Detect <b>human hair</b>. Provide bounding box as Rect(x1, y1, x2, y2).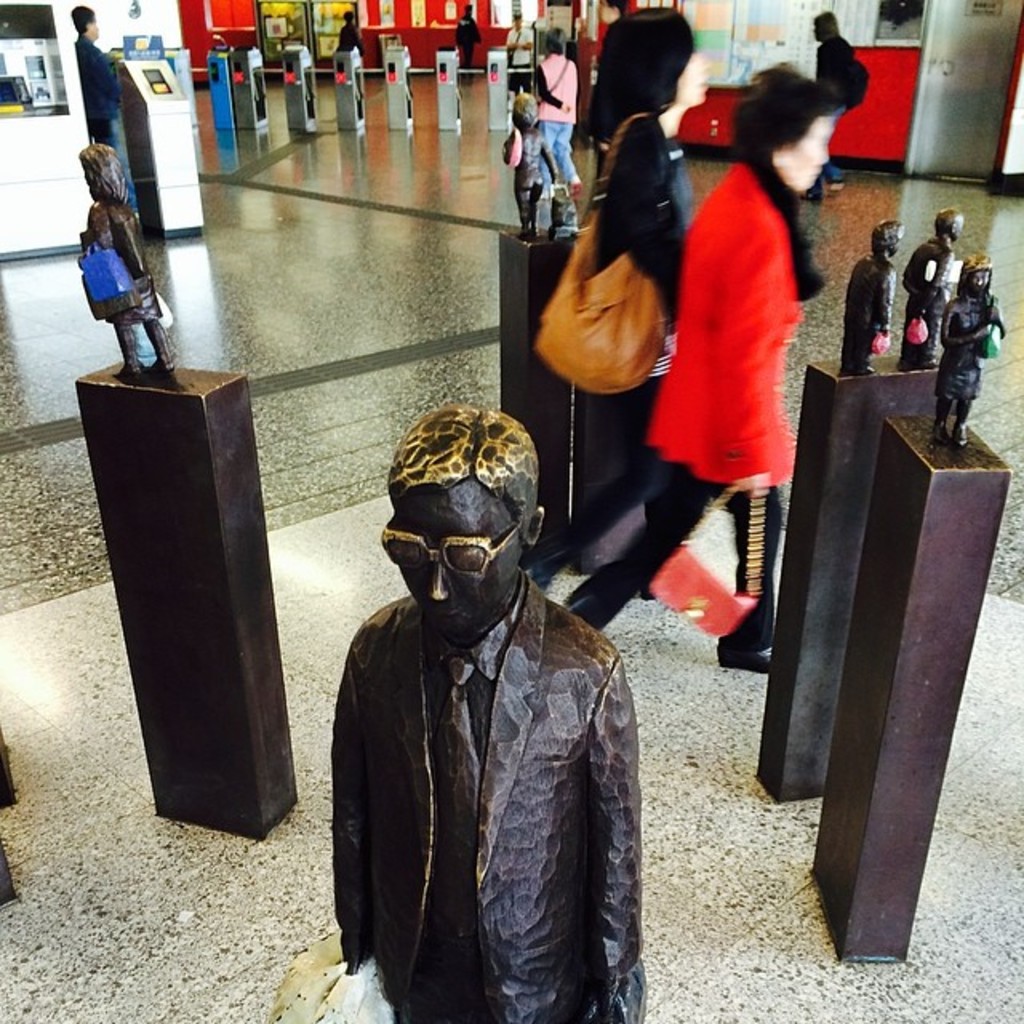
Rect(538, 27, 571, 56).
